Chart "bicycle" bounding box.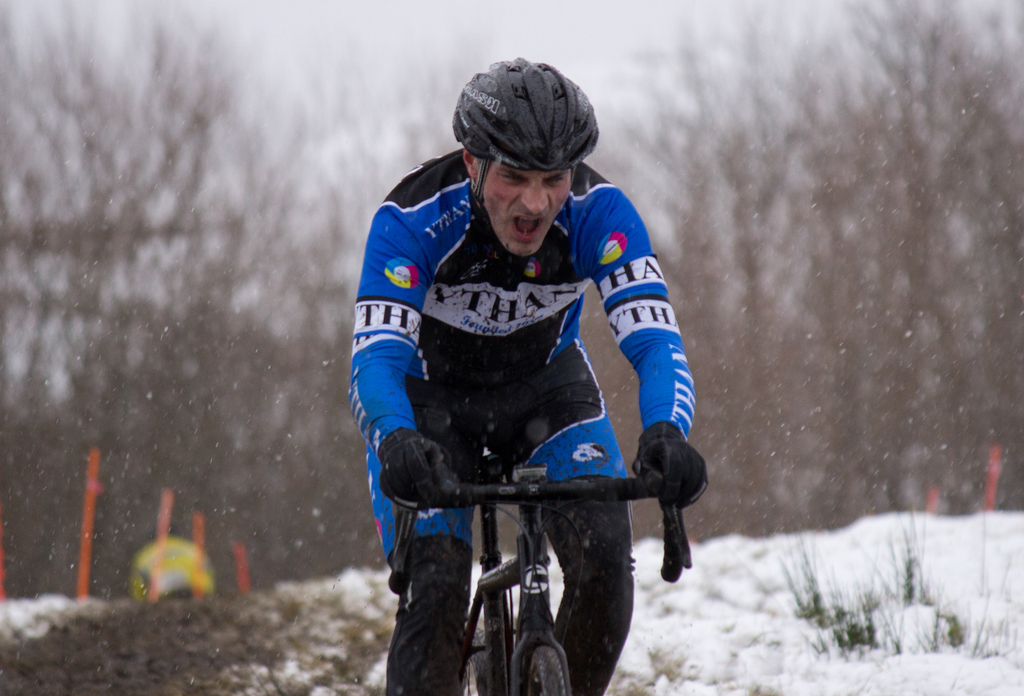
Charted: [left=367, top=422, right=676, bottom=695].
